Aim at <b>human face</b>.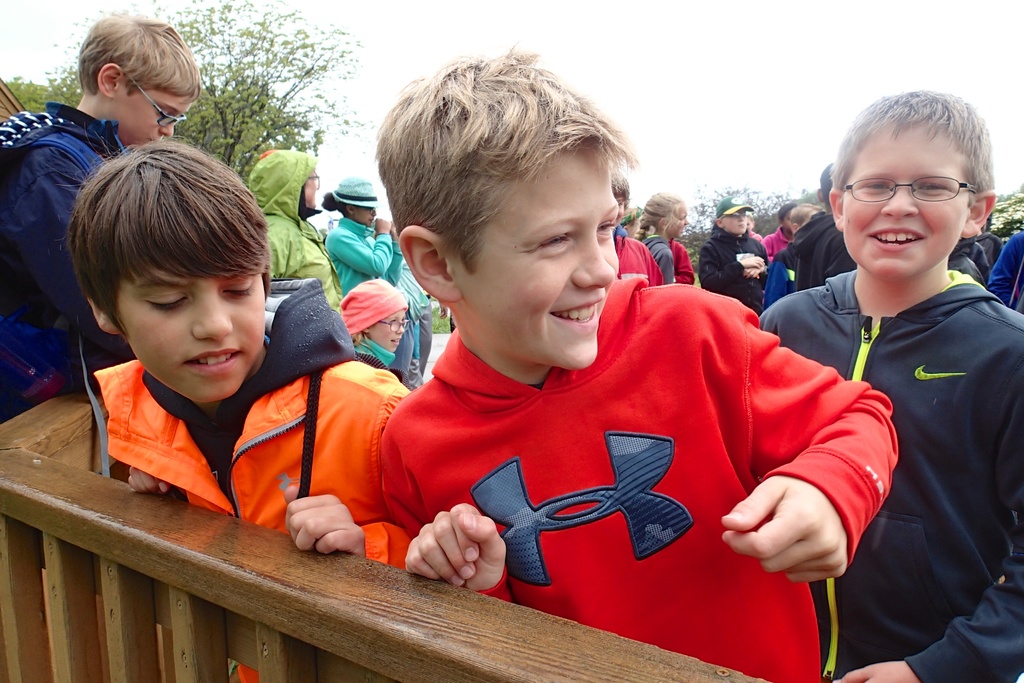
Aimed at bbox=[118, 95, 193, 146].
